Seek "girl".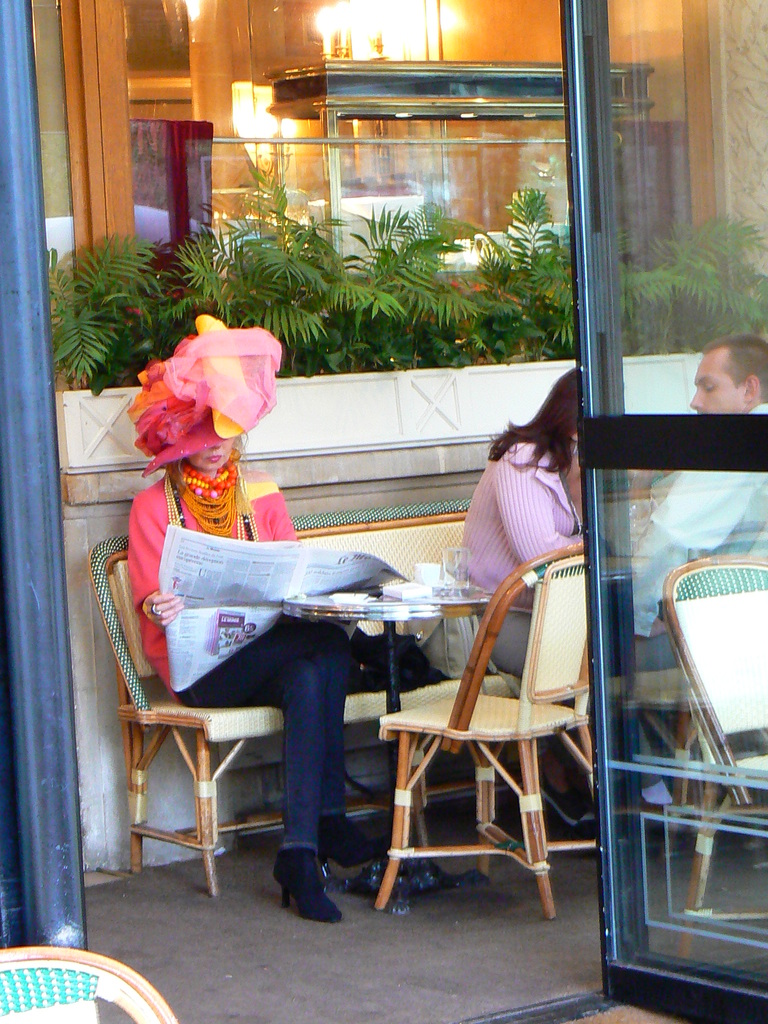
pyautogui.locateOnScreen(118, 311, 360, 929).
